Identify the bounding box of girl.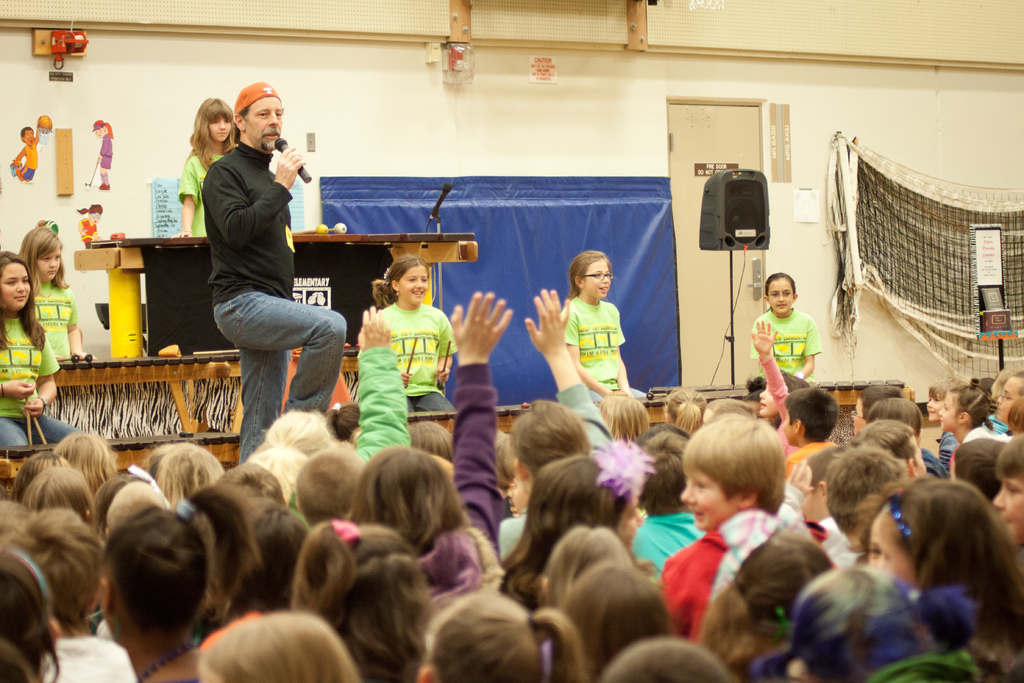
BBox(366, 247, 461, 416).
